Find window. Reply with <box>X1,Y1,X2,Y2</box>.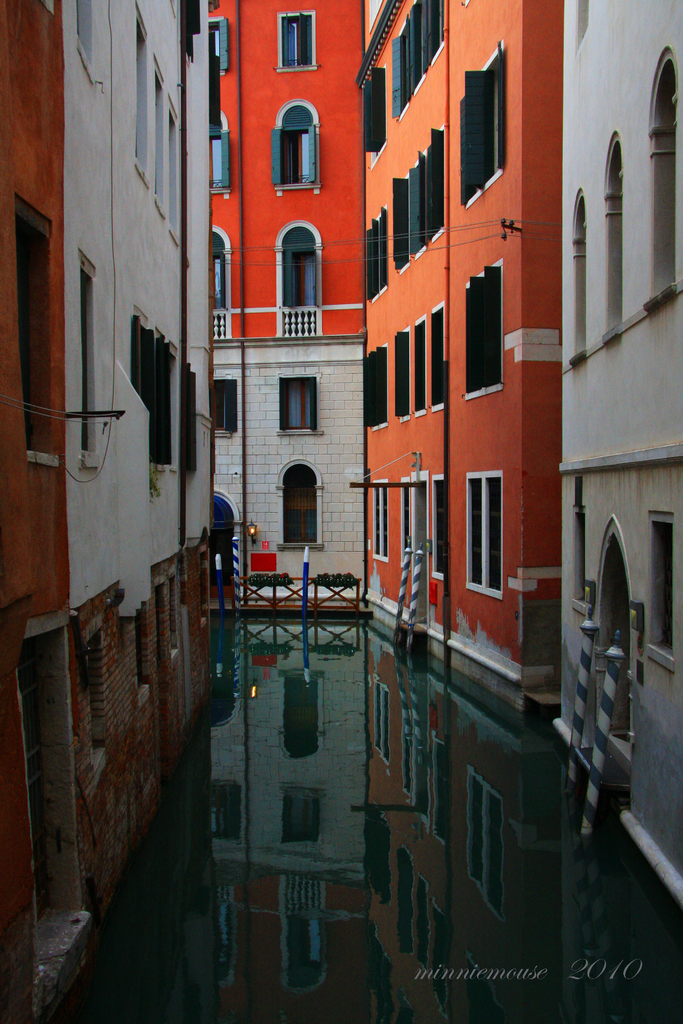
<box>391,301,448,426</box>.
